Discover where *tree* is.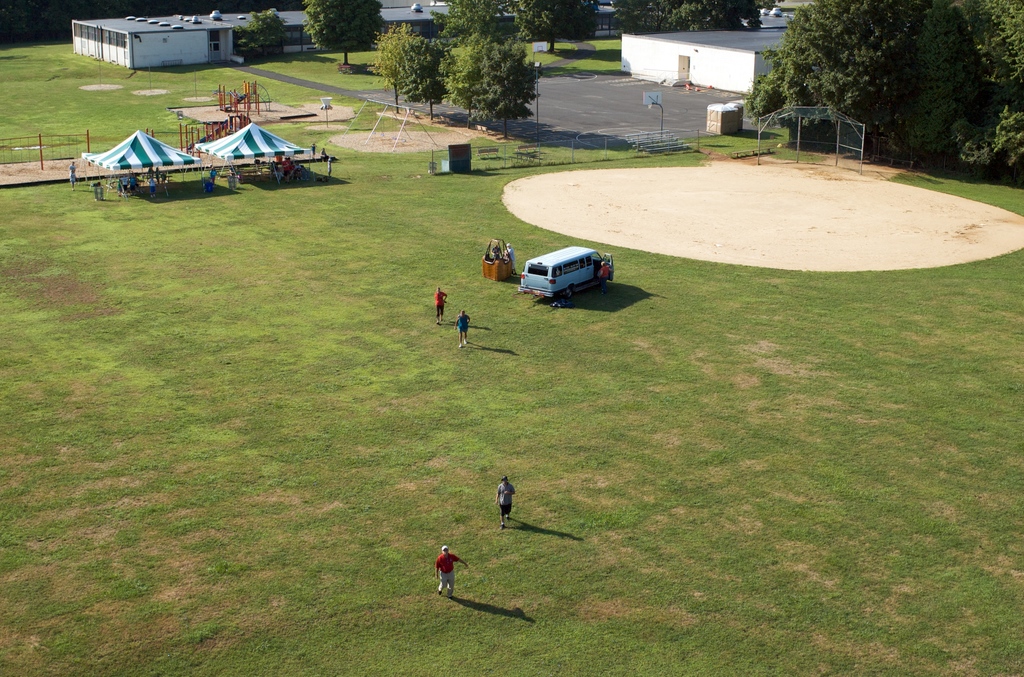
Discovered at bbox=[436, 22, 499, 136].
